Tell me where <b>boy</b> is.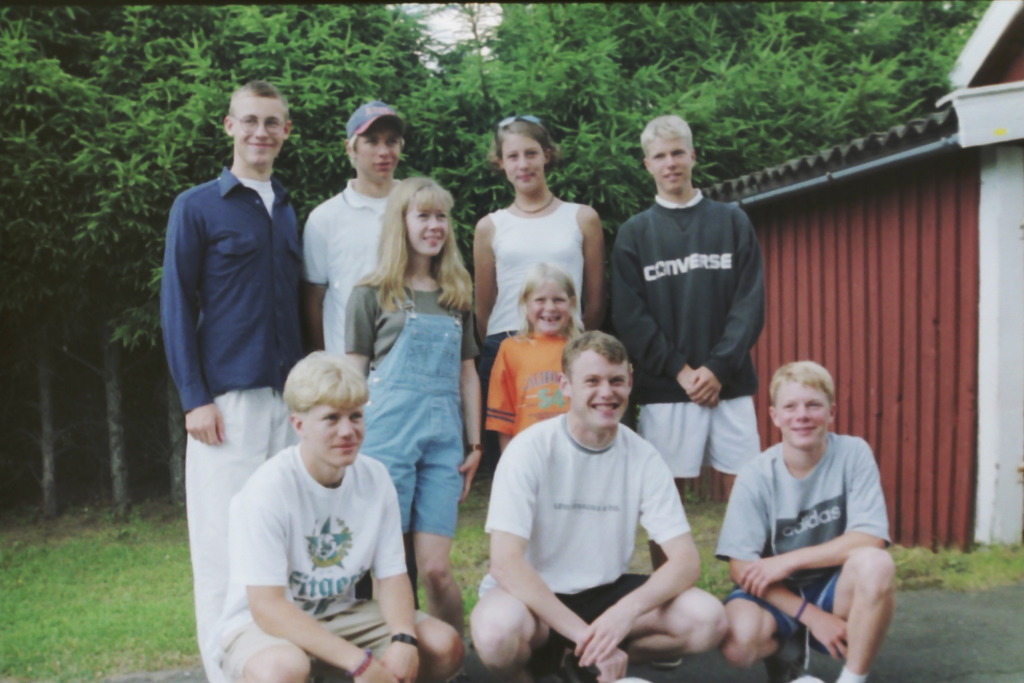
<b>boy</b> is at box(300, 103, 405, 354).
